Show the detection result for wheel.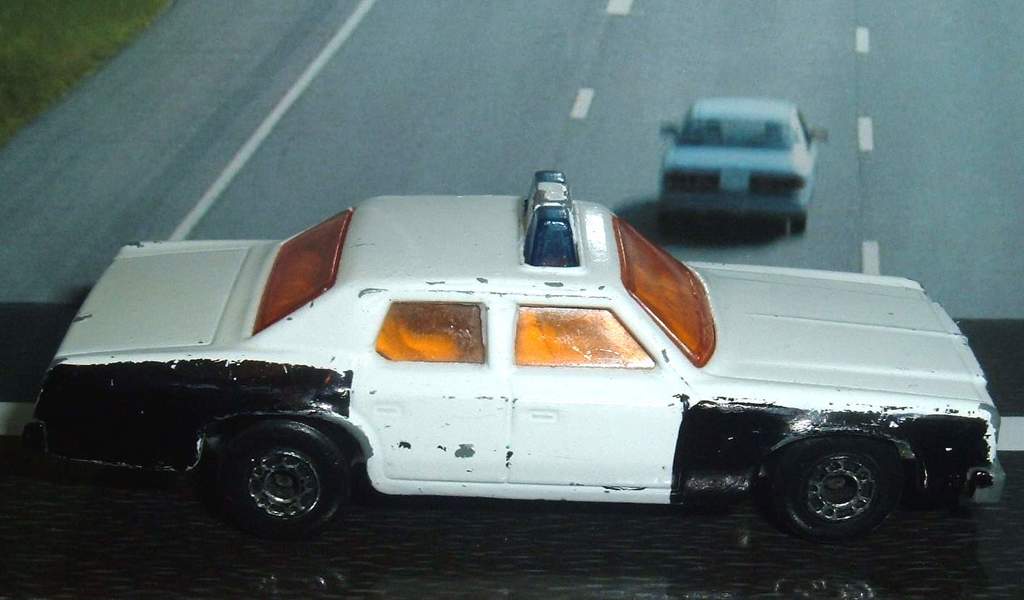
bbox=[215, 422, 351, 543].
